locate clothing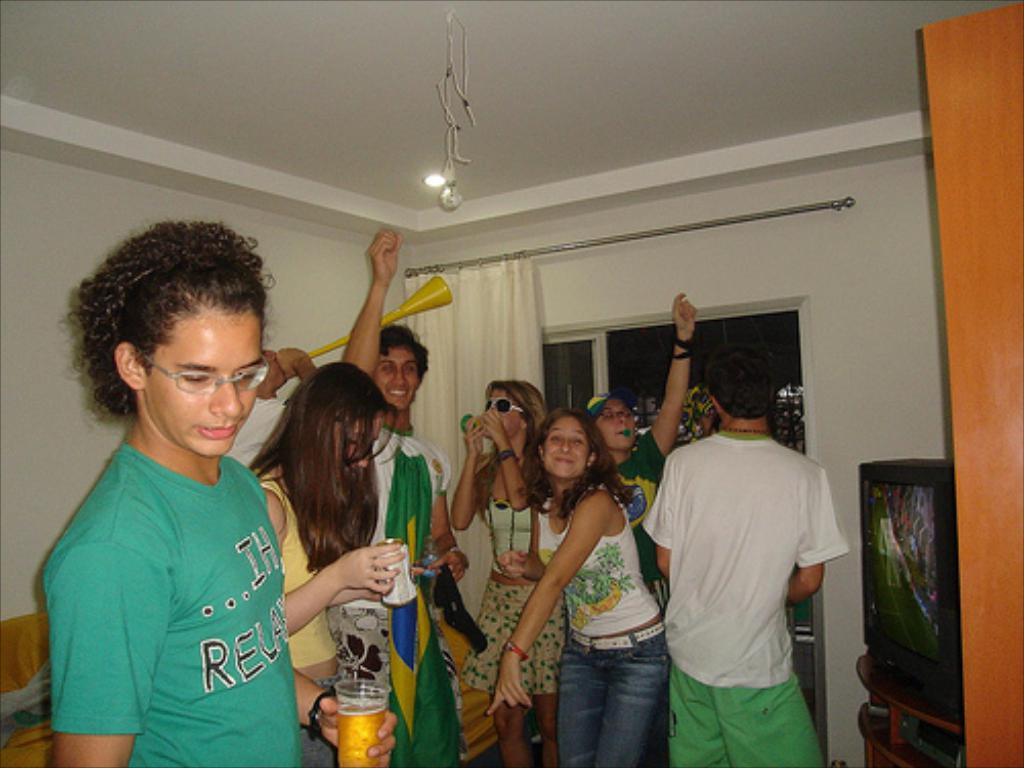
{"x1": 610, "y1": 438, "x2": 668, "y2": 596}
